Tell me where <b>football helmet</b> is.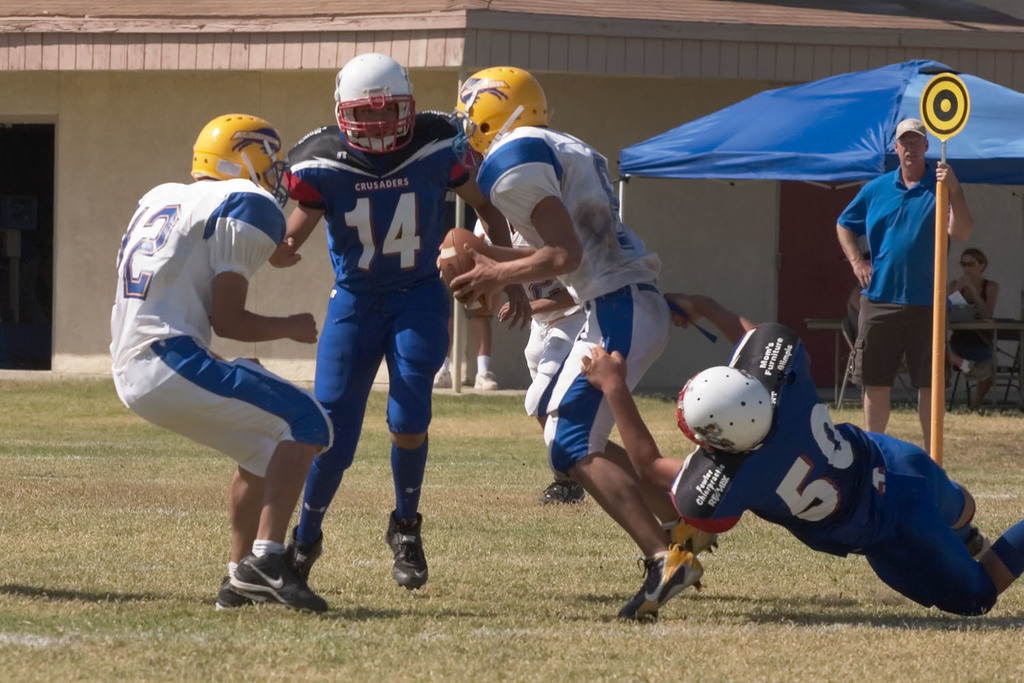
<b>football helmet</b> is at left=329, top=52, right=419, bottom=158.
